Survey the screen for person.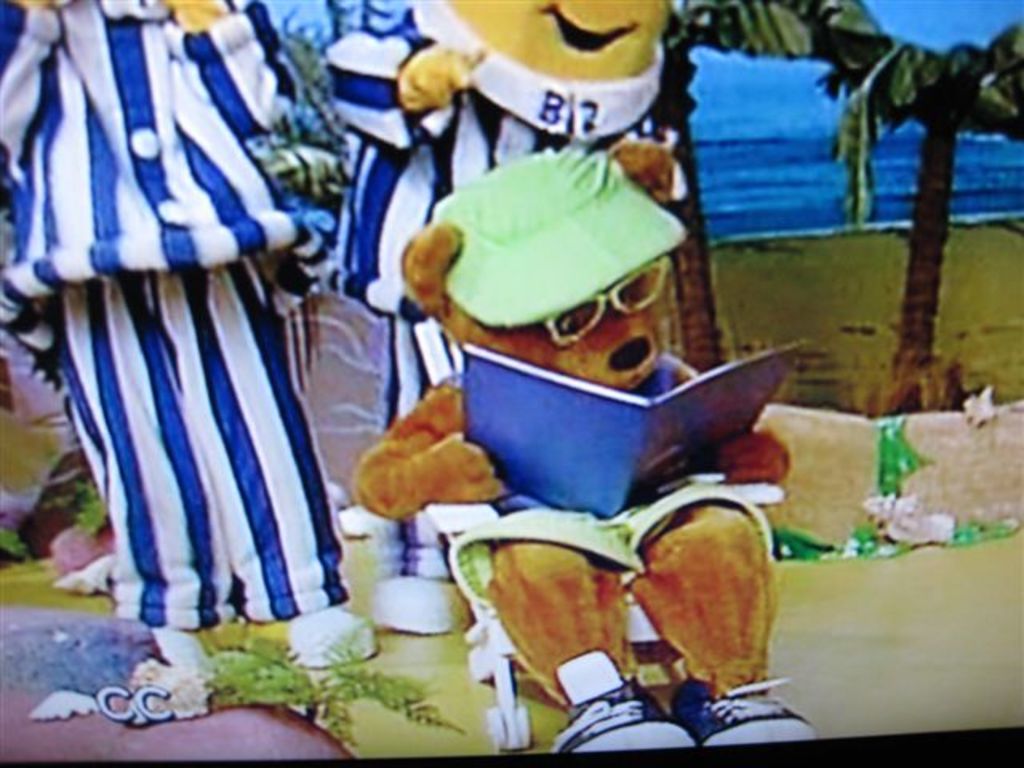
Survey found: rect(0, 0, 373, 718).
